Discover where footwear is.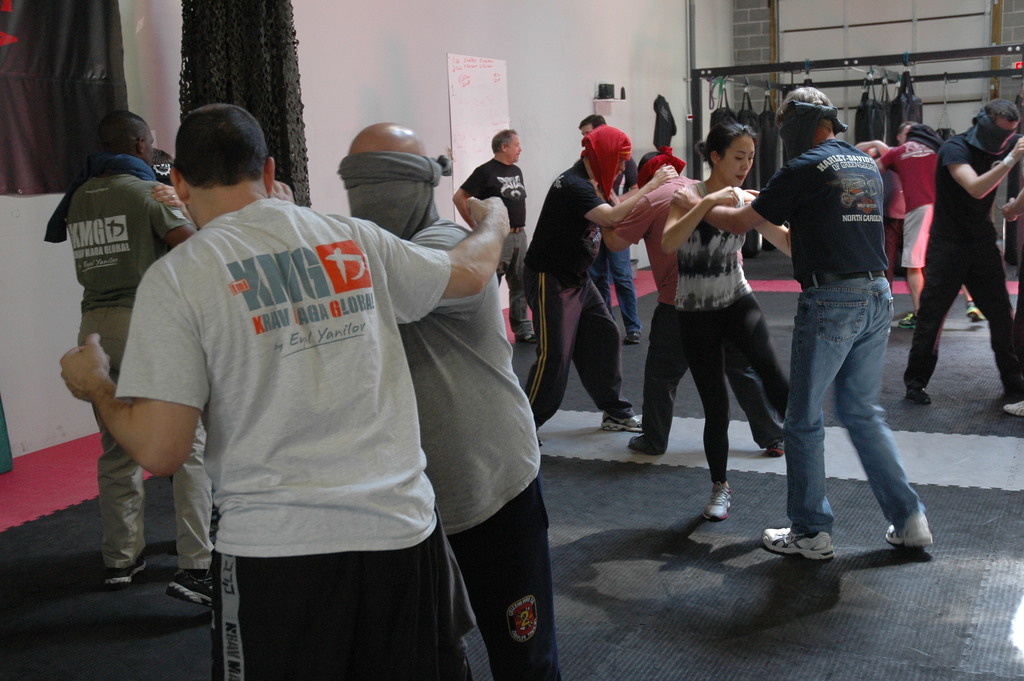
Discovered at bbox(600, 410, 642, 429).
